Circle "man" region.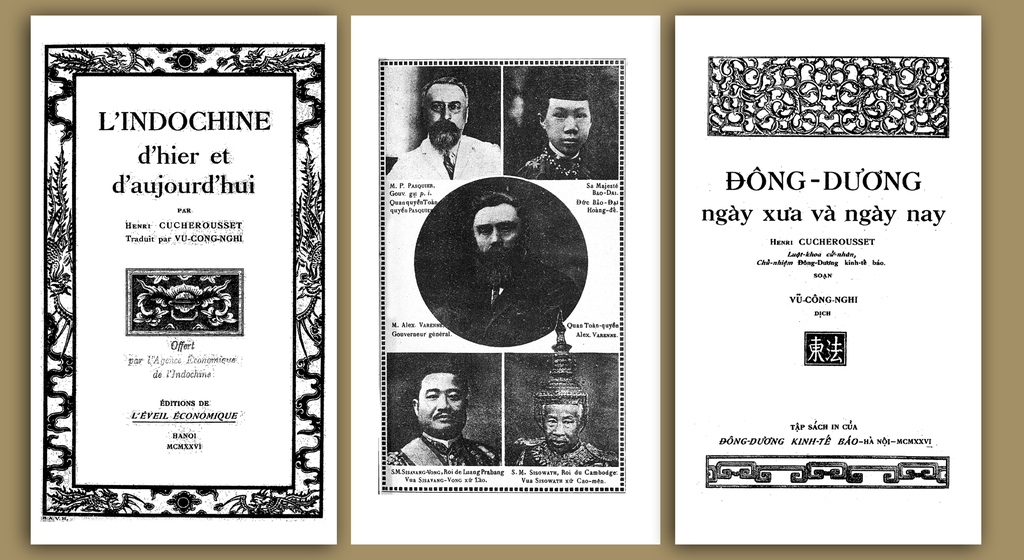
Region: [384, 356, 499, 467].
